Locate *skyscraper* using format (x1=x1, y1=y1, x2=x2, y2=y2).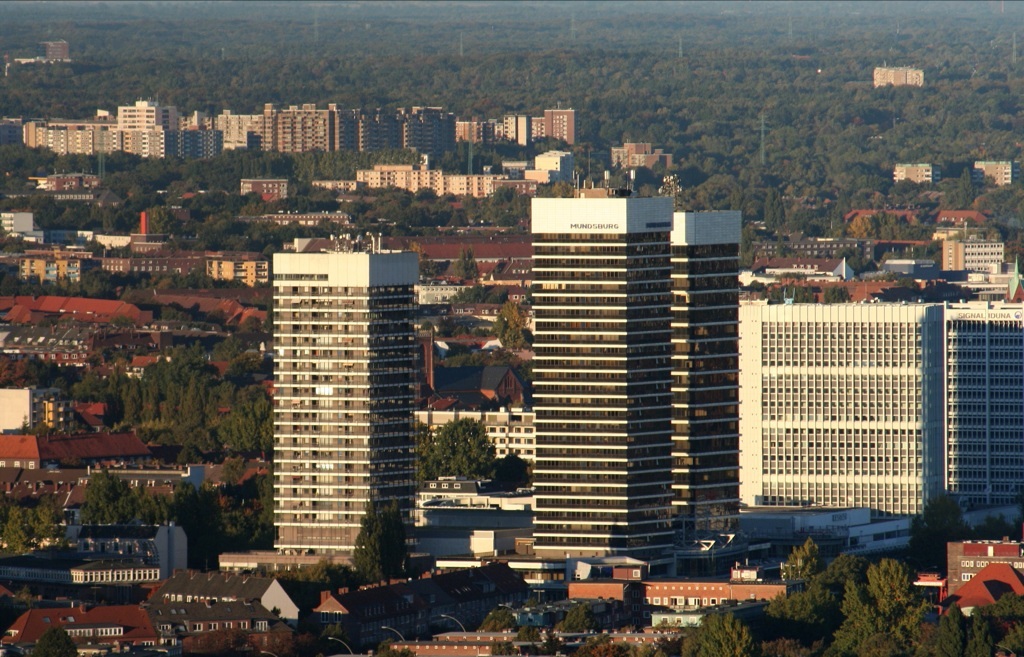
(x1=272, y1=251, x2=417, y2=562).
